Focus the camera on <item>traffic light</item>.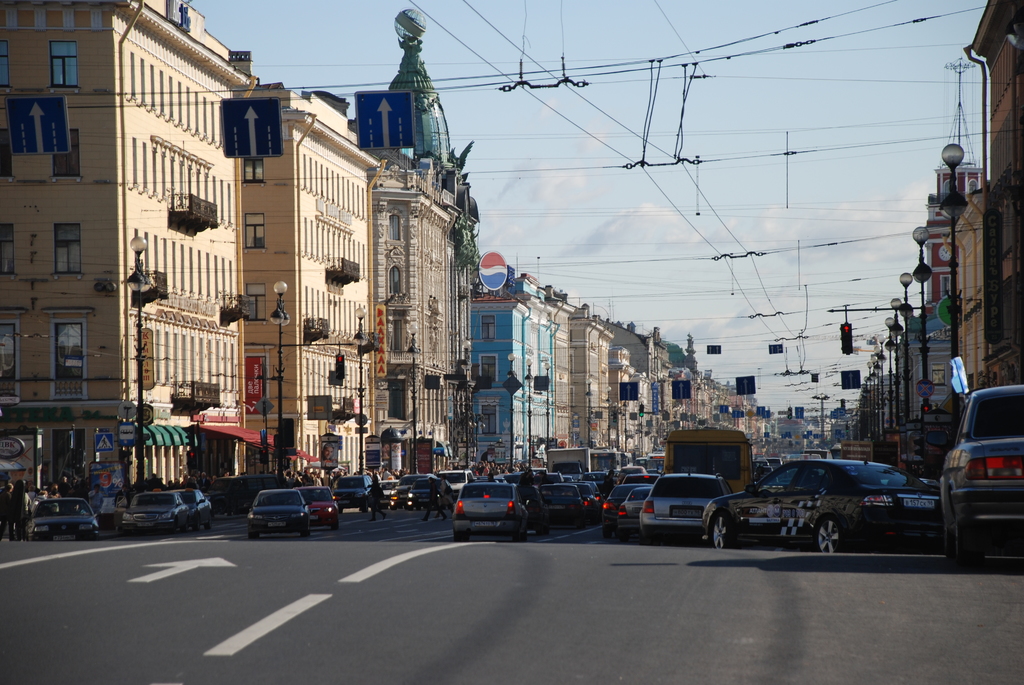
Focus region: {"x1": 922, "y1": 402, "x2": 931, "y2": 413}.
